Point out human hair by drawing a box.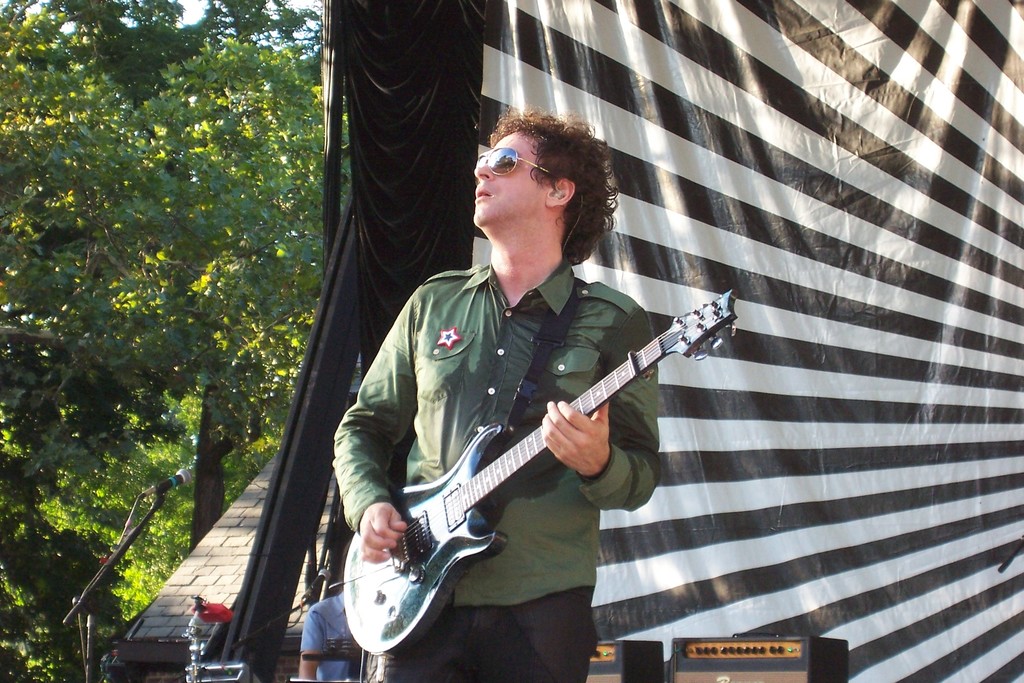
472, 106, 611, 270.
